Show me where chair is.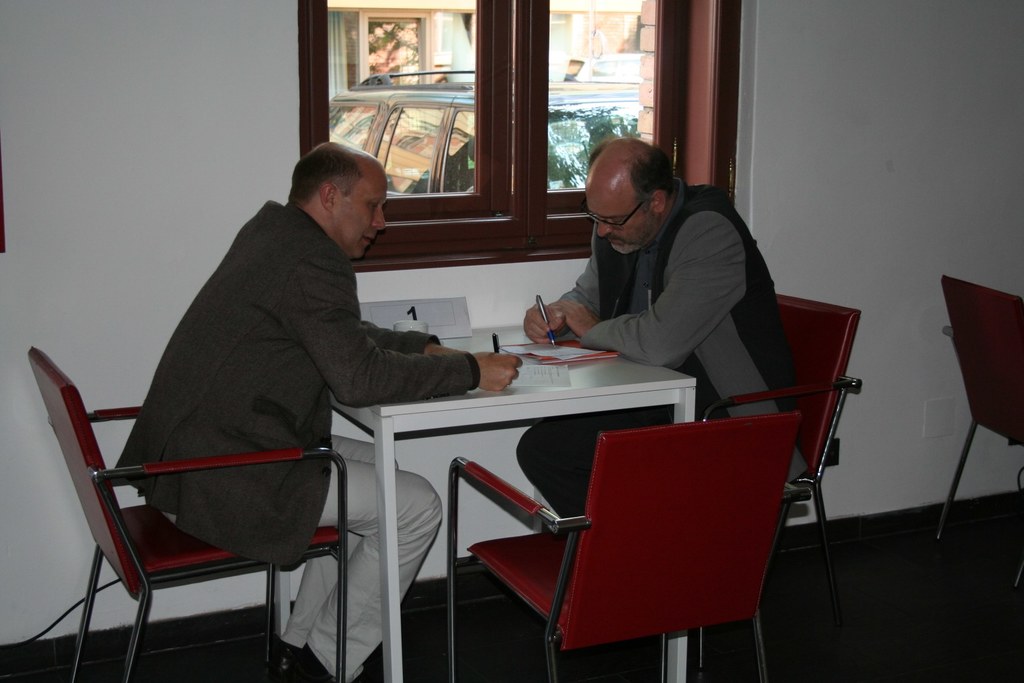
chair is at box(444, 413, 803, 682).
